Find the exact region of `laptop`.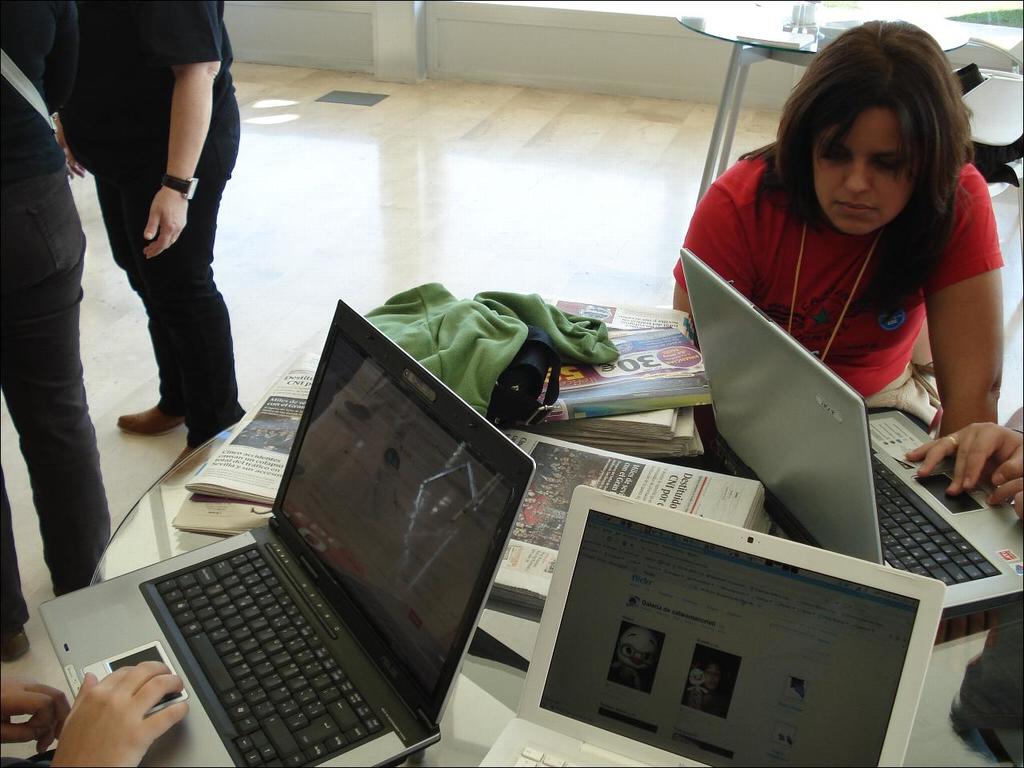
Exact region: [x1=478, y1=482, x2=942, y2=767].
